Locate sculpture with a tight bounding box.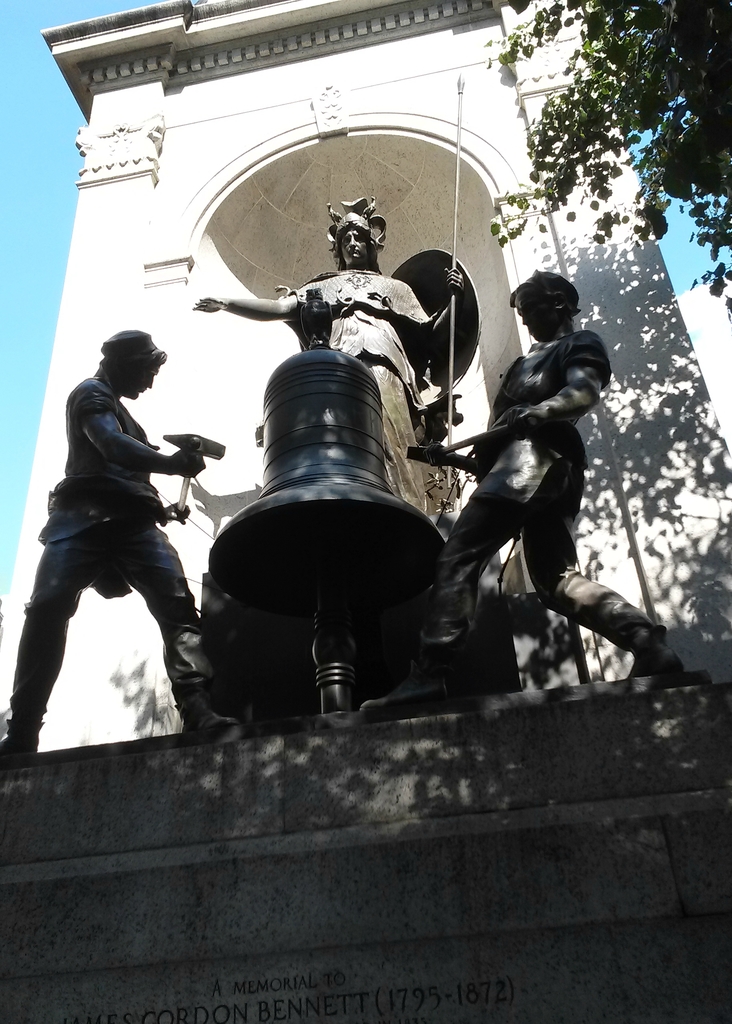
192 70 467 519.
